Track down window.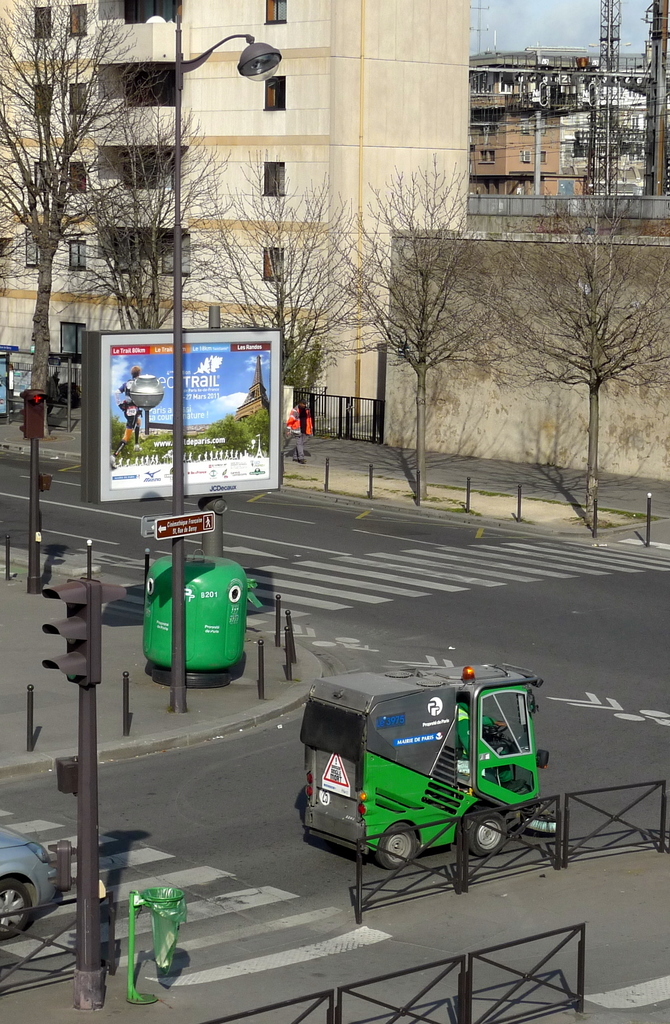
Tracked to select_region(262, 161, 286, 196).
